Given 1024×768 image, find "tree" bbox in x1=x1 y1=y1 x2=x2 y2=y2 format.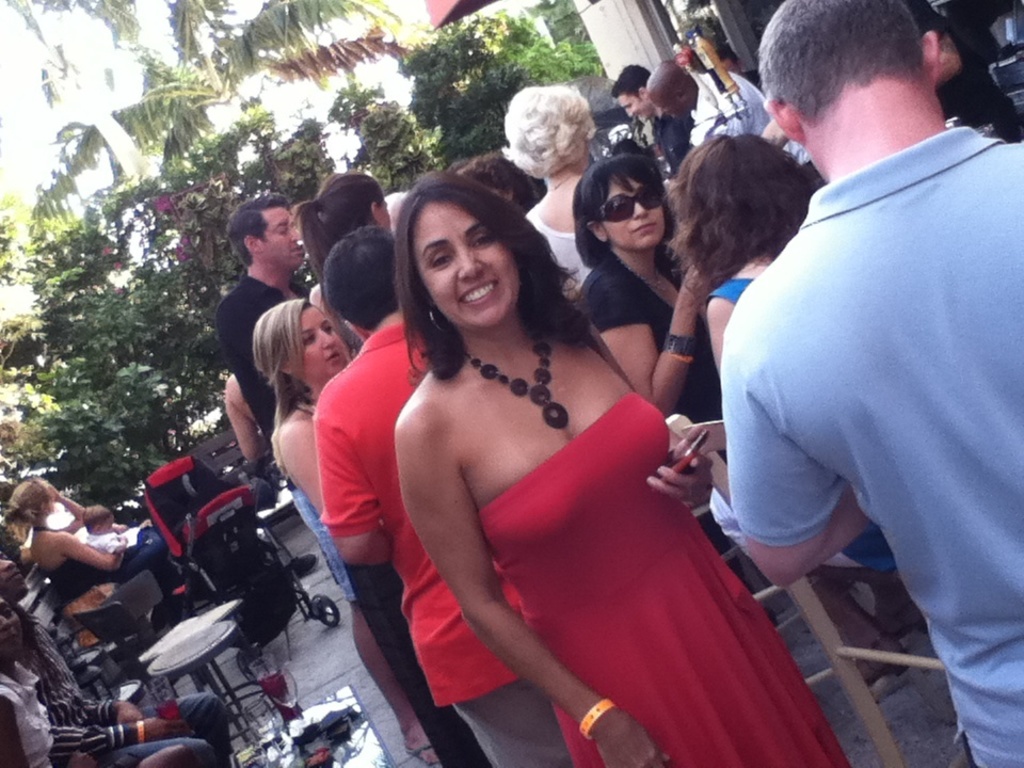
x1=0 y1=0 x2=383 y2=222.
